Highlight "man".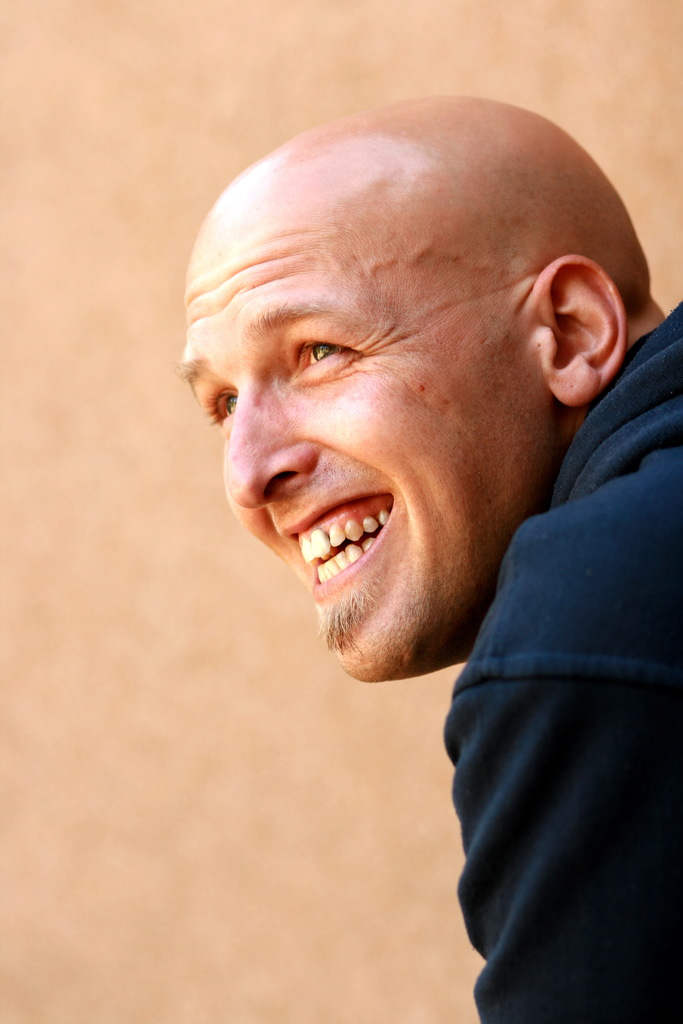
Highlighted region: 158:56:682:1006.
